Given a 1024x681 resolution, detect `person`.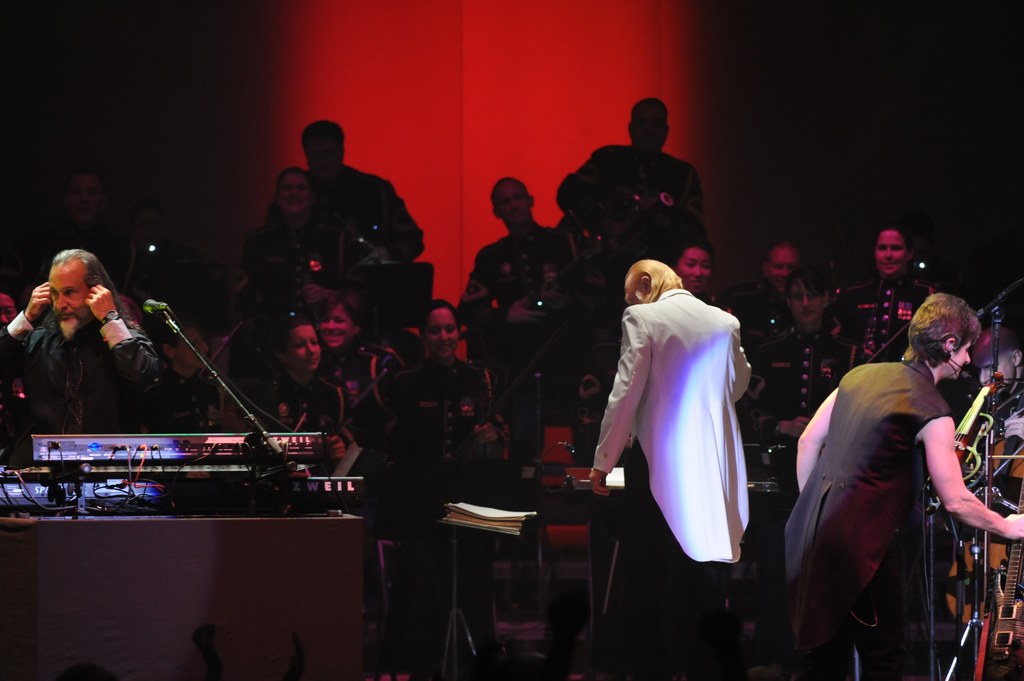
Rect(585, 251, 752, 680).
